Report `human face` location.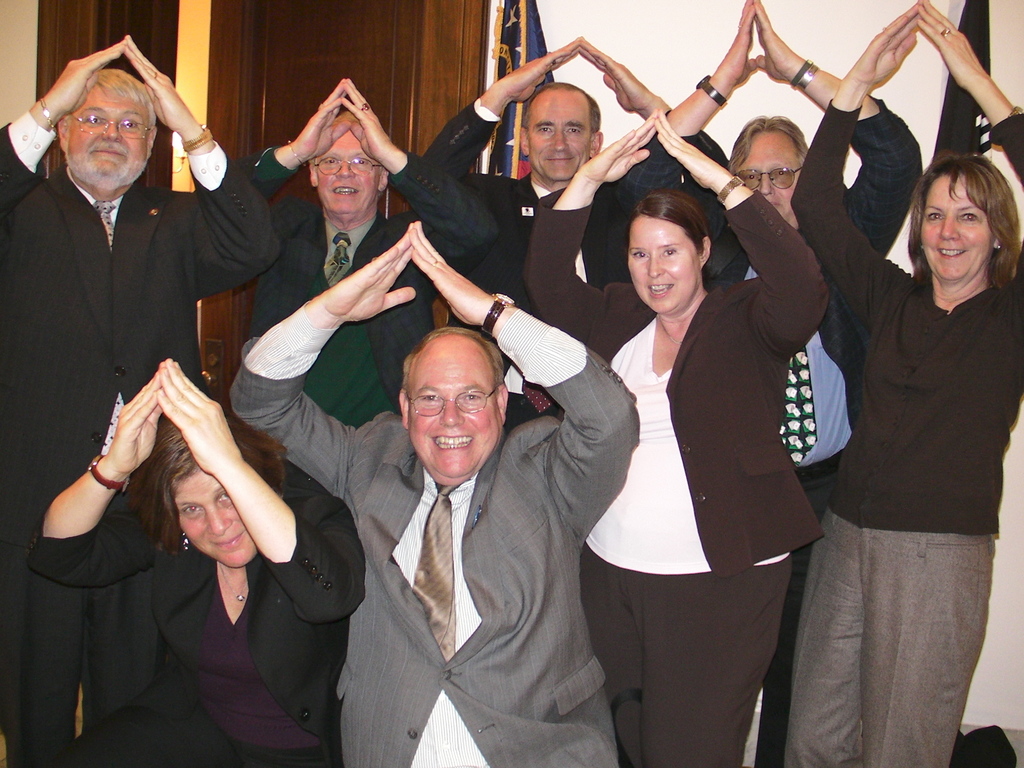
Report: bbox(408, 353, 499, 480).
